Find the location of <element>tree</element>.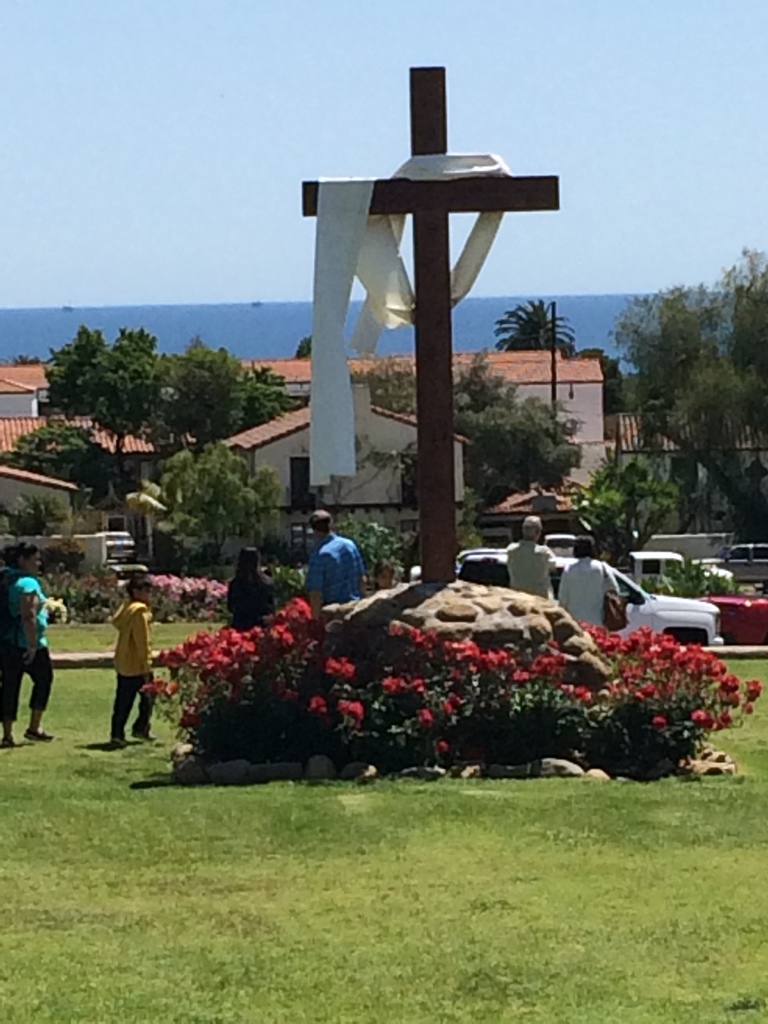
Location: 337:349:587:533.
